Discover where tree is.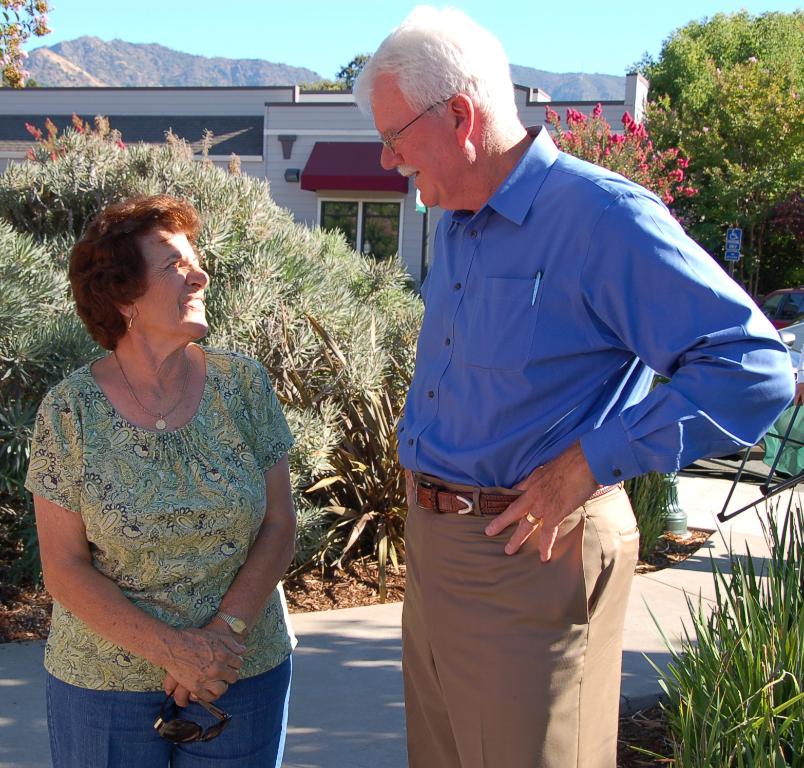
Discovered at x1=542, y1=100, x2=687, y2=217.
